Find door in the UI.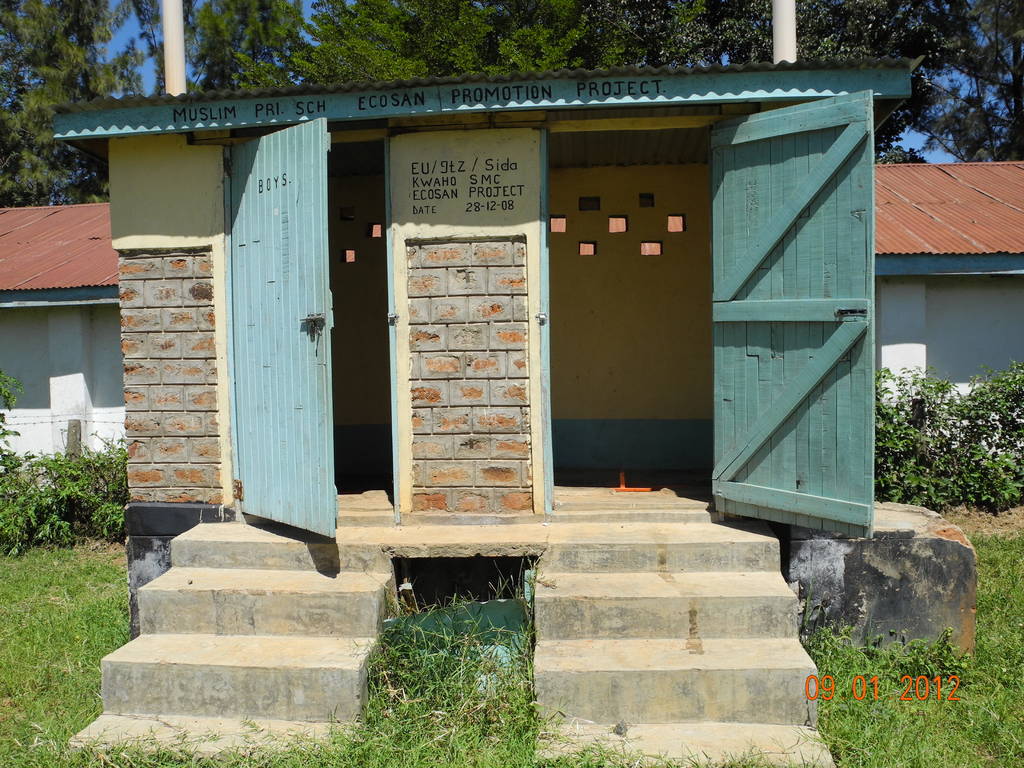
UI element at bbox=(712, 87, 874, 536).
